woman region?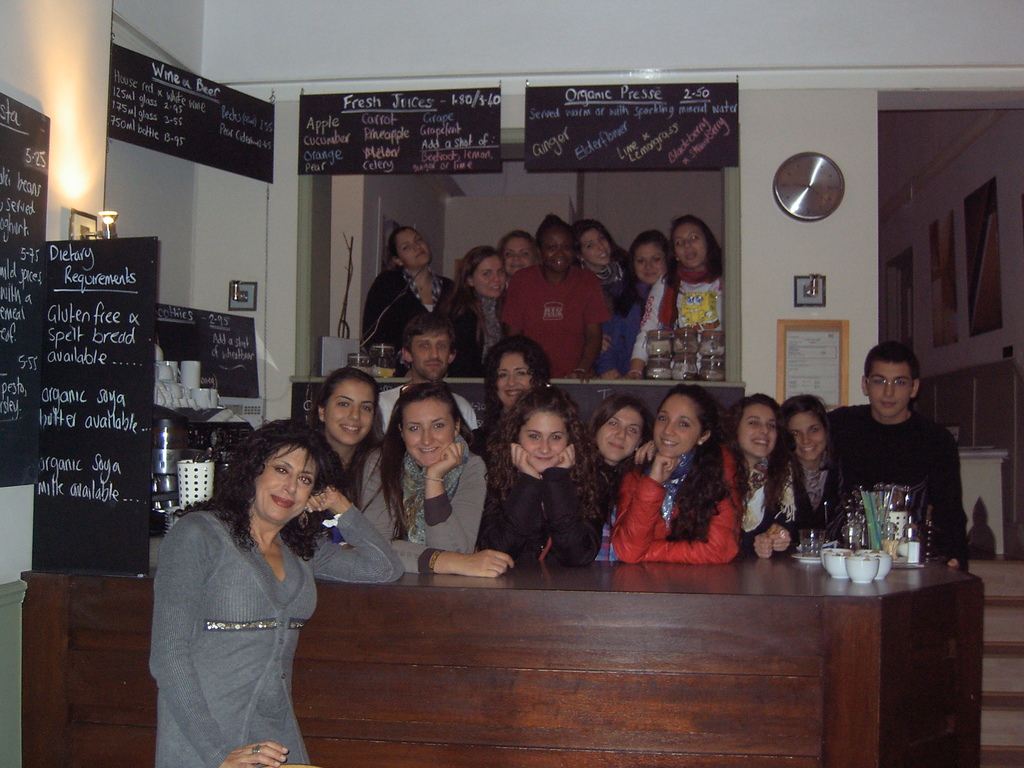
select_region(591, 227, 670, 383)
